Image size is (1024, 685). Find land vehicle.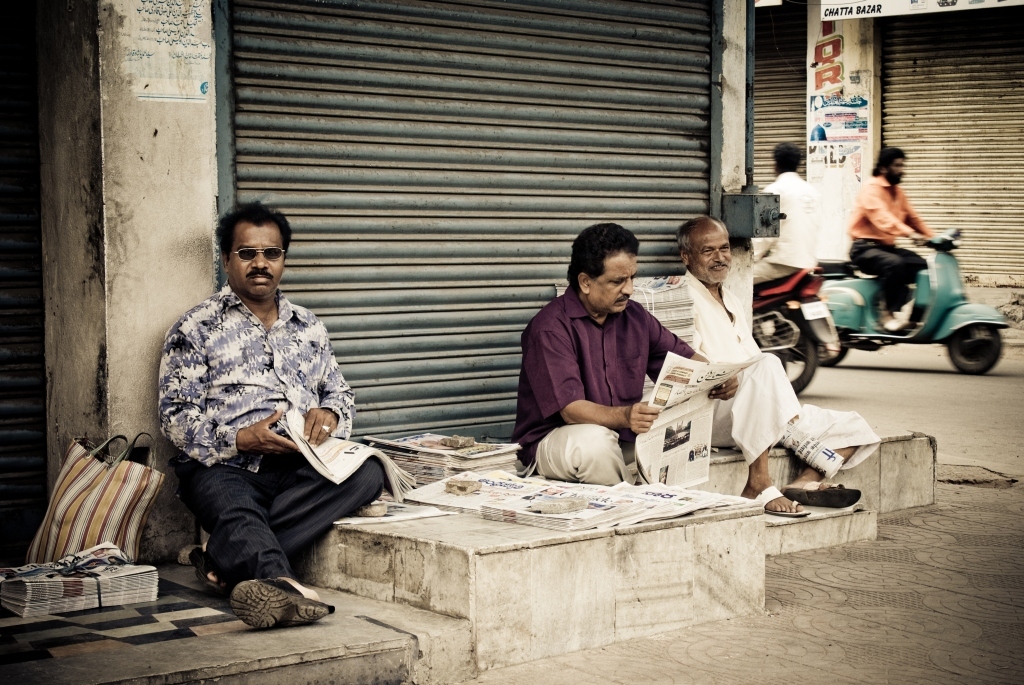
l=792, t=224, r=1006, b=372.
